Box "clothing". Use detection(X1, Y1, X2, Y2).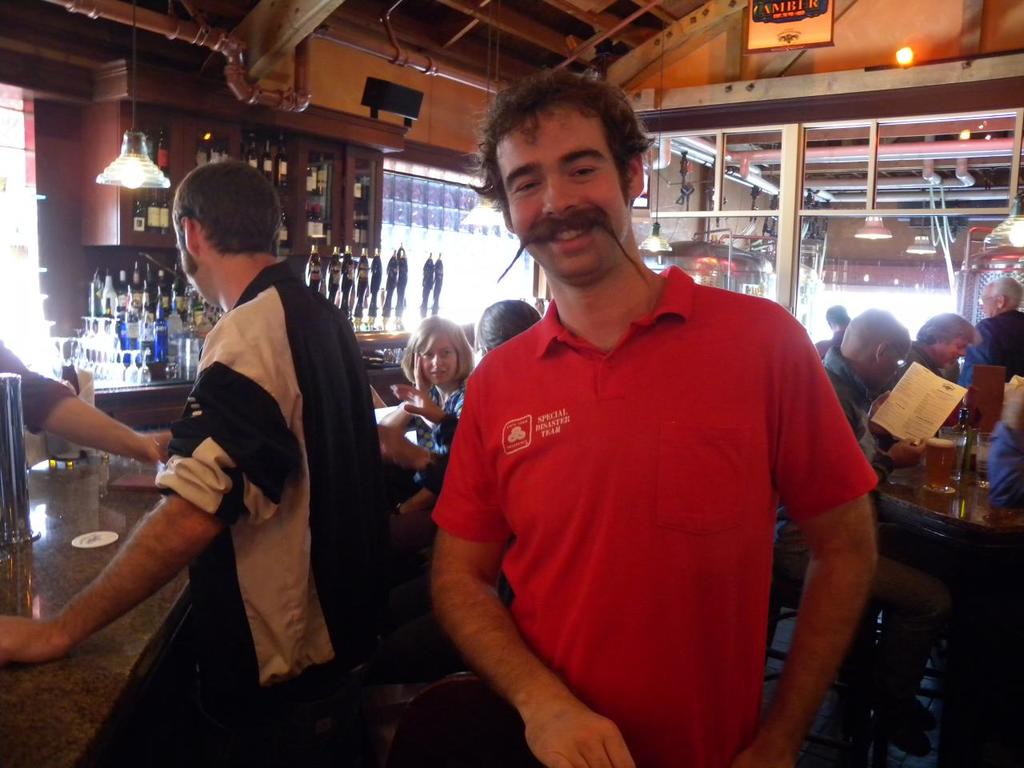
detection(909, 331, 971, 400).
